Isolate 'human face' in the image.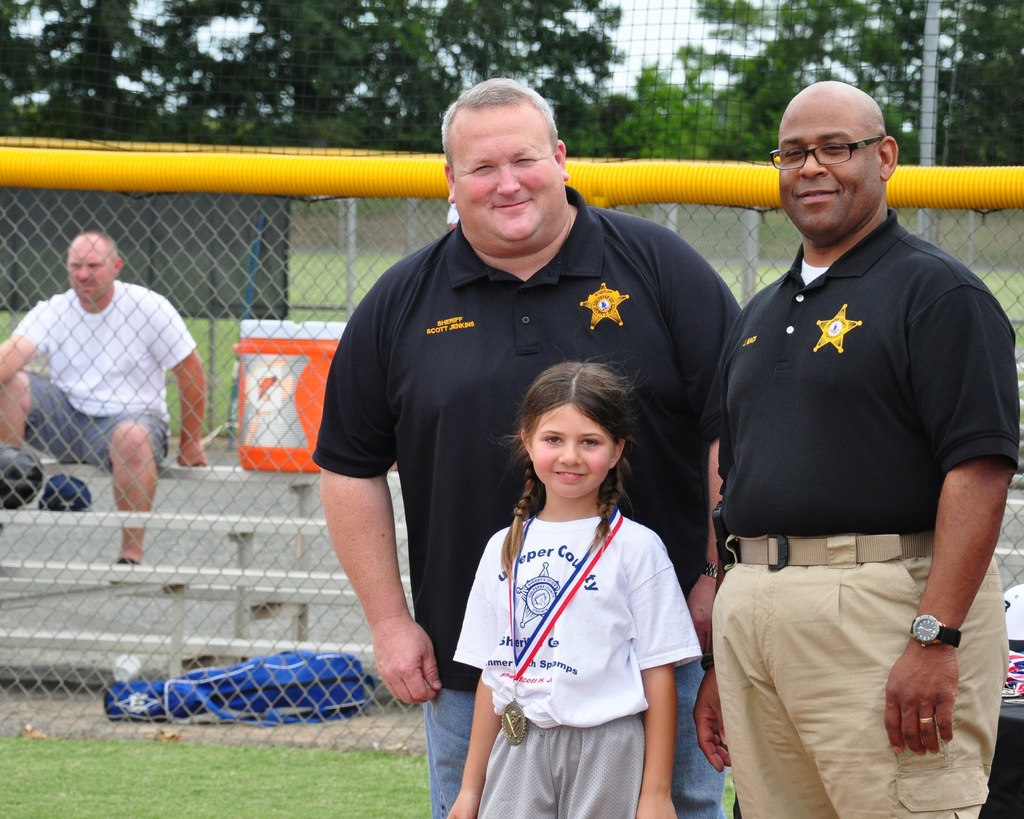
Isolated region: locate(67, 239, 111, 301).
